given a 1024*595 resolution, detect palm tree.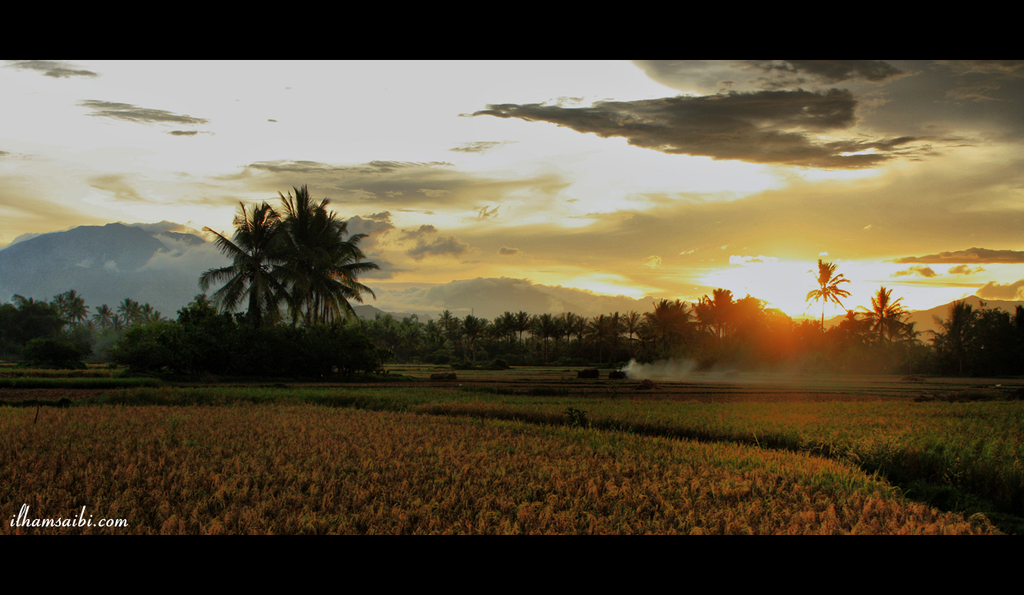
[left=704, top=282, right=740, bottom=349].
